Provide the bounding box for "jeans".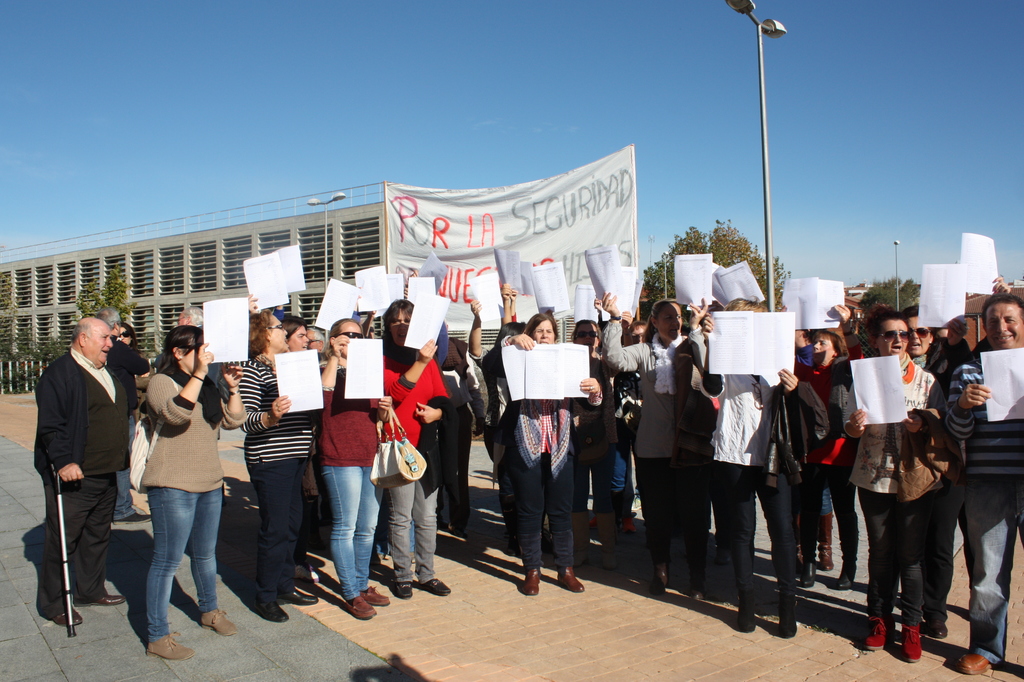
[965, 476, 1023, 660].
